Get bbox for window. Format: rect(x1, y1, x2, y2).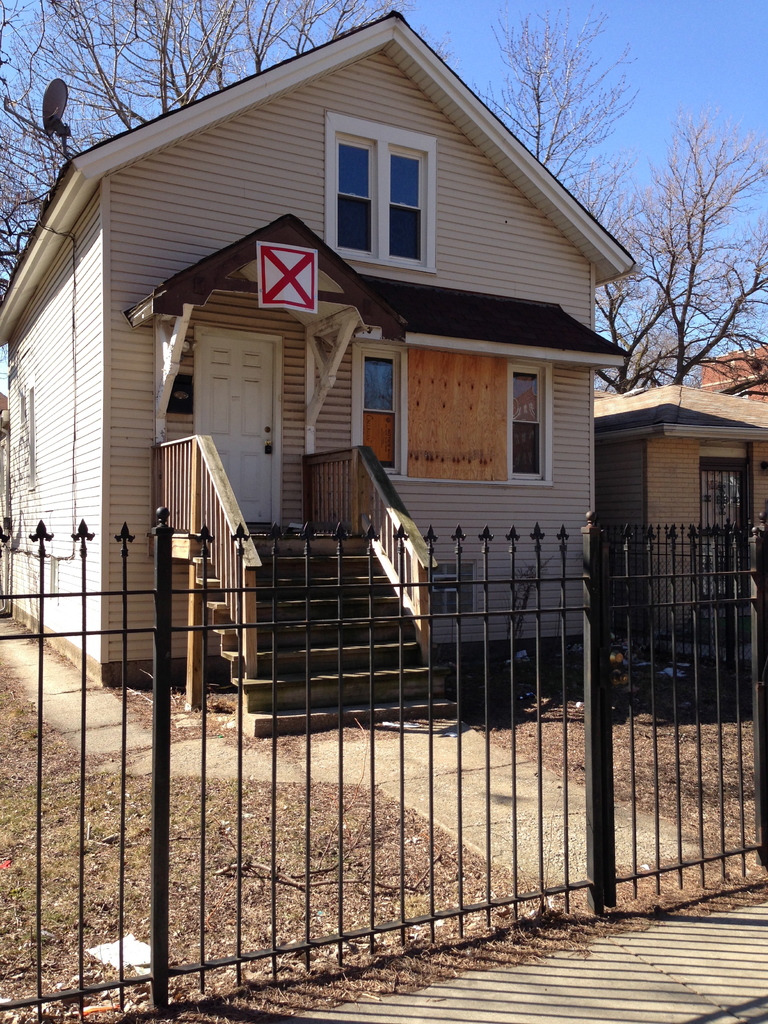
rect(360, 351, 397, 477).
